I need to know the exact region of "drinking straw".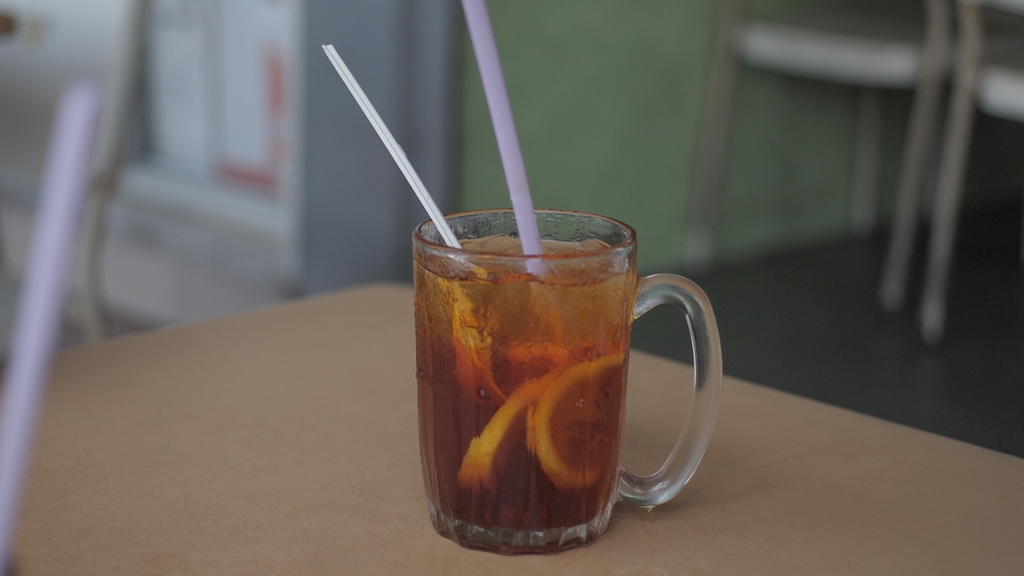
Region: 458,0,547,275.
